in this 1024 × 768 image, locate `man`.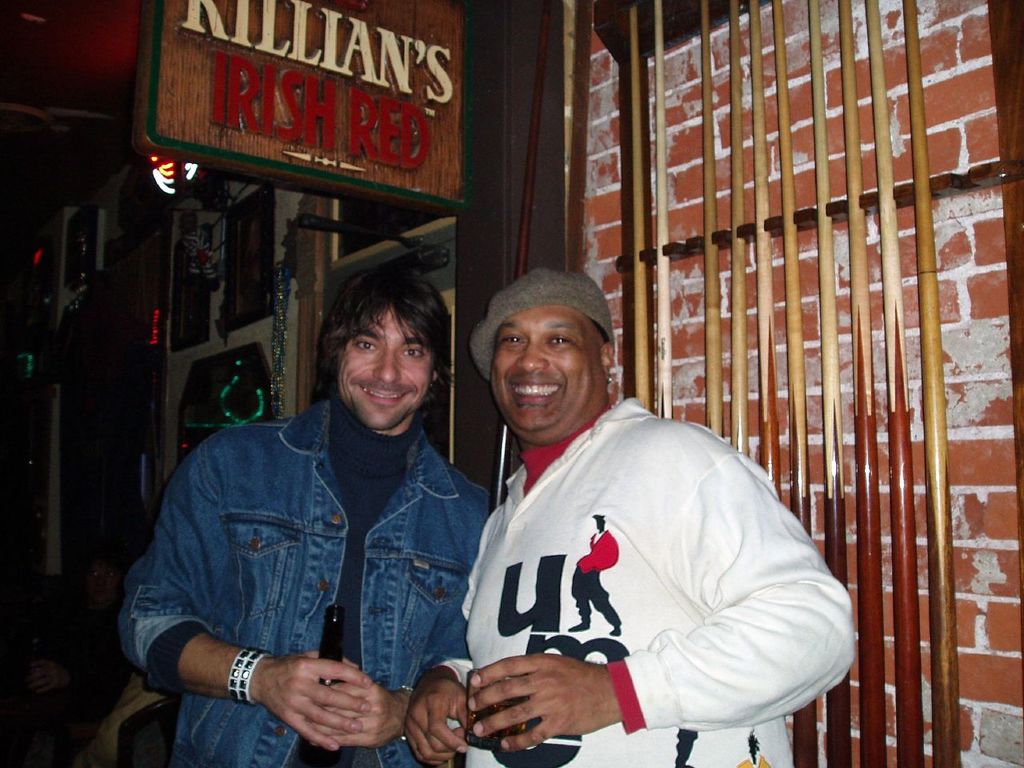
Bounding box: select_region(126, 262, 503, 767).
